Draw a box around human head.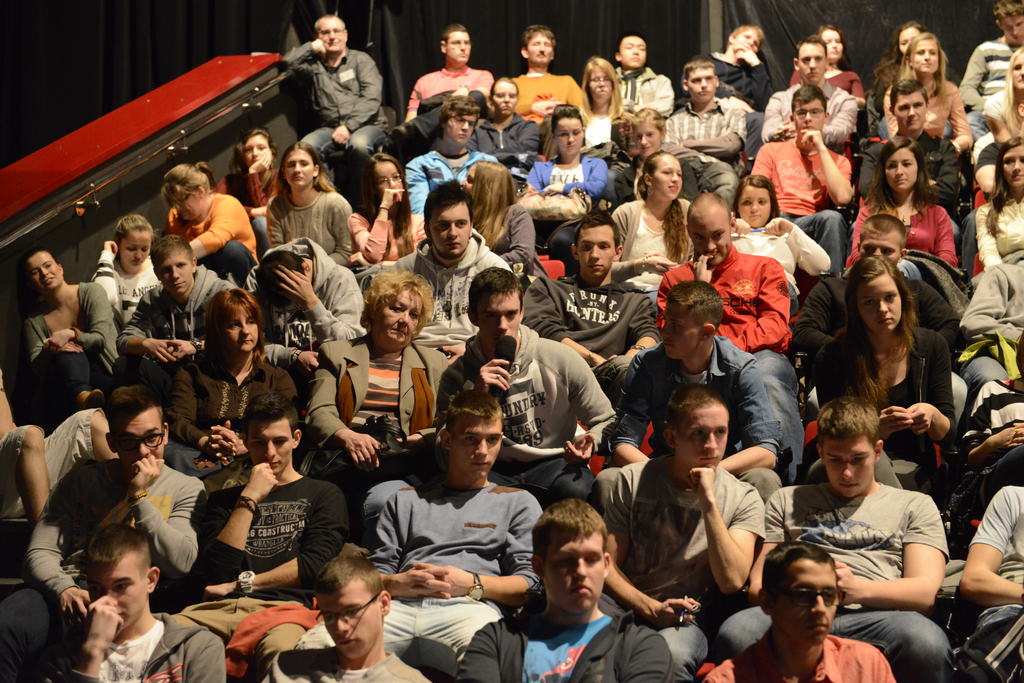
BBox(765, 539, 849, 641).
